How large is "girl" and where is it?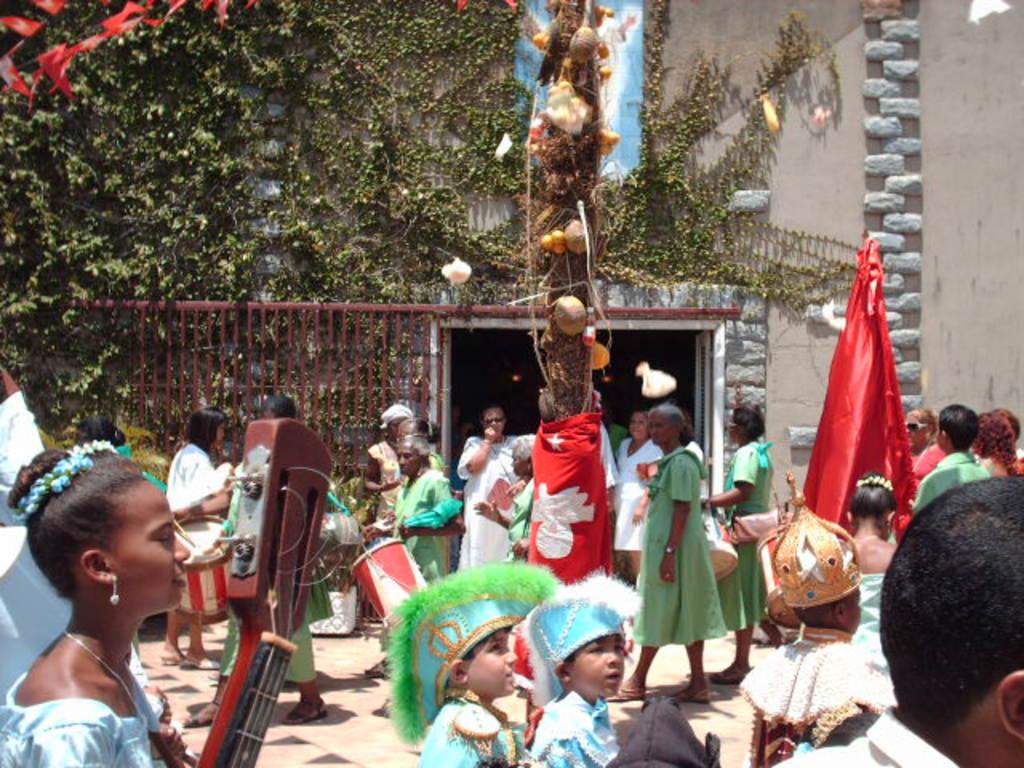
Bounding box: [left=0, top=438, right=194, bottom=766].
